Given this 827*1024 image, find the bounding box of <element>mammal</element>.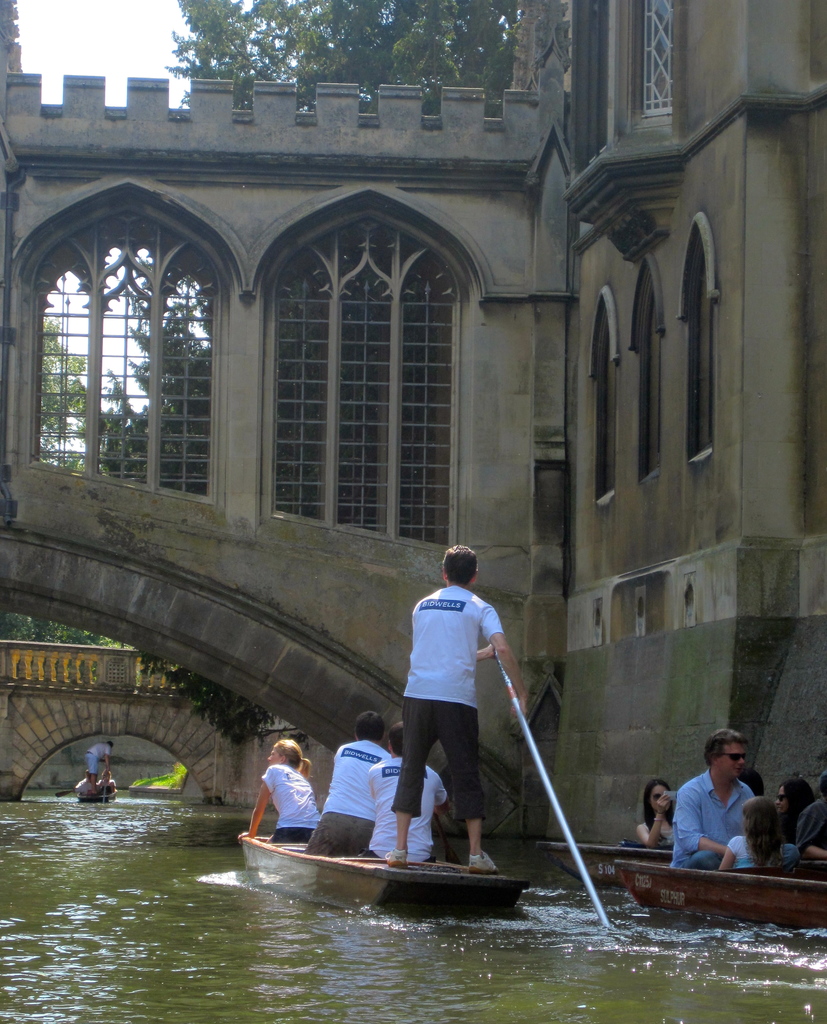
left=798, top=769, right=826, bottom=863.
